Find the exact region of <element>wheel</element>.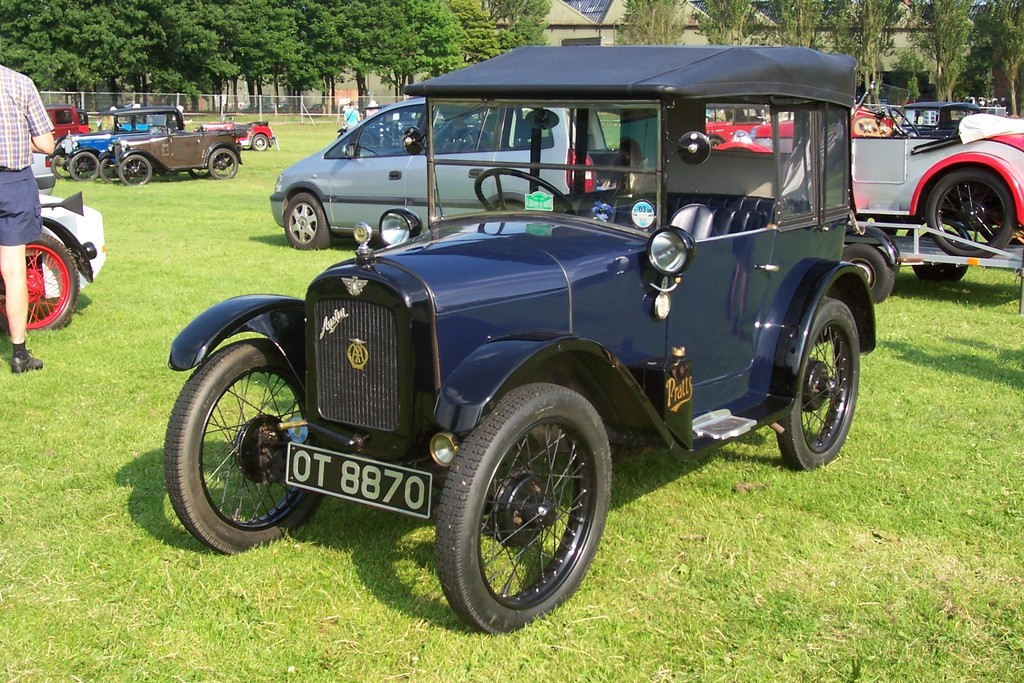
Exact region: <bbox>100, 152, 124, 184</bbox>.
